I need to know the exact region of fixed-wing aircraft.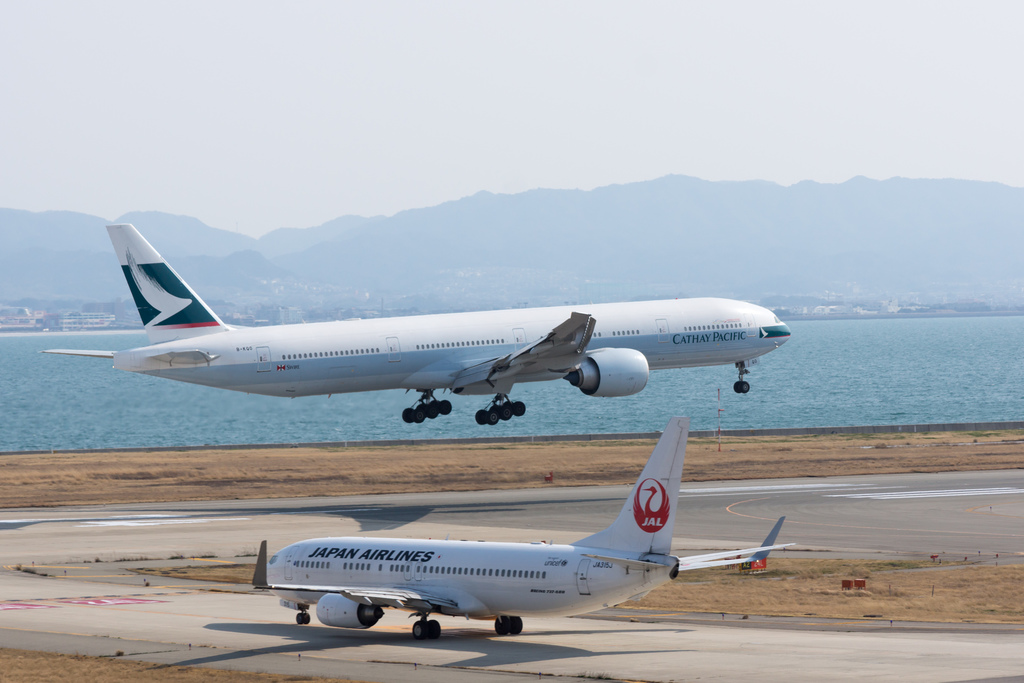
Region: locate(263, 416, 796, 645).
